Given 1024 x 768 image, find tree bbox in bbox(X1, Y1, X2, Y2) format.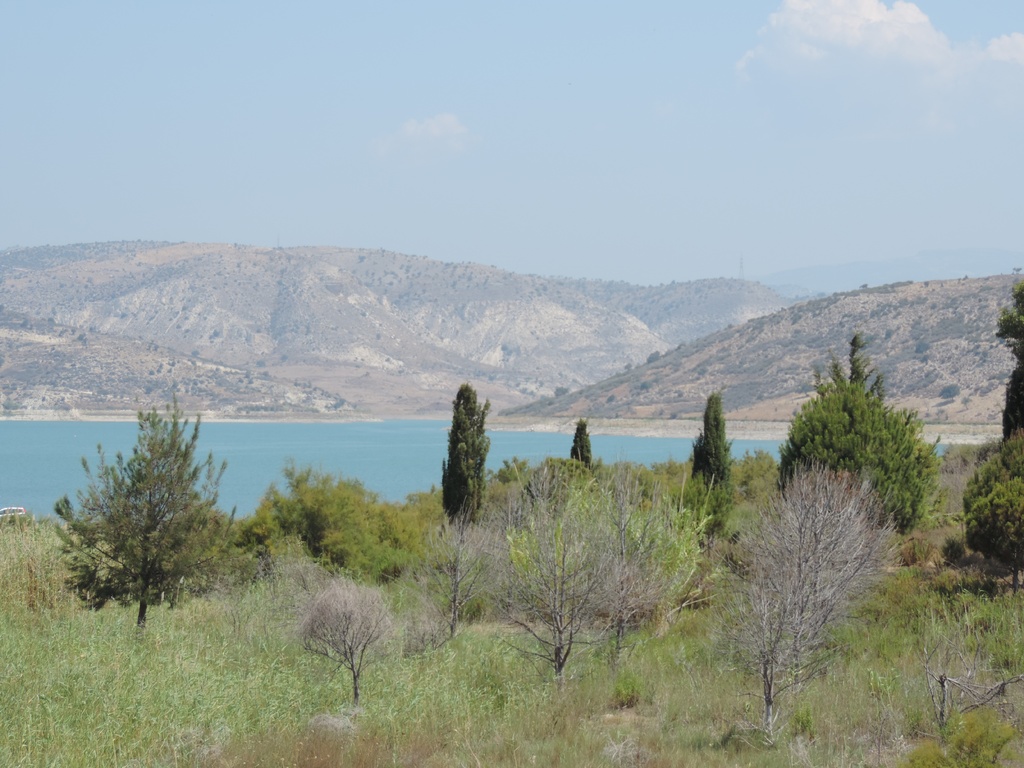
bbox(440, 382, 492, 531).
